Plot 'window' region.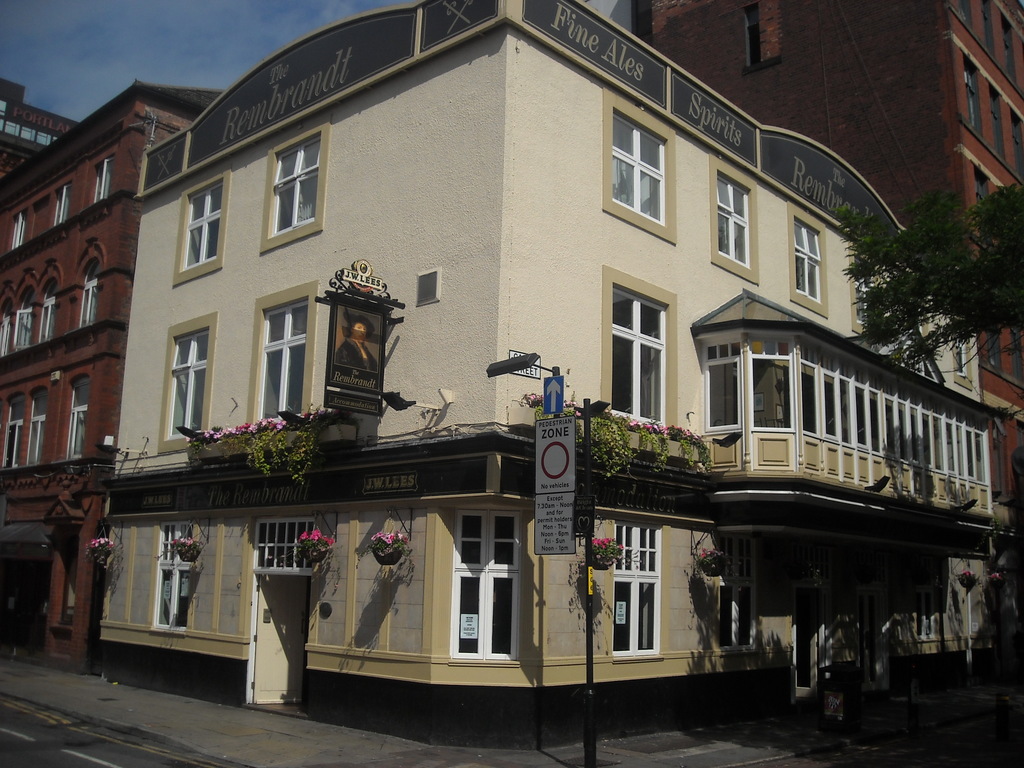
Plotted at {"x1": 795, "y1": 226, "x2": 822, "y2": 299}.
